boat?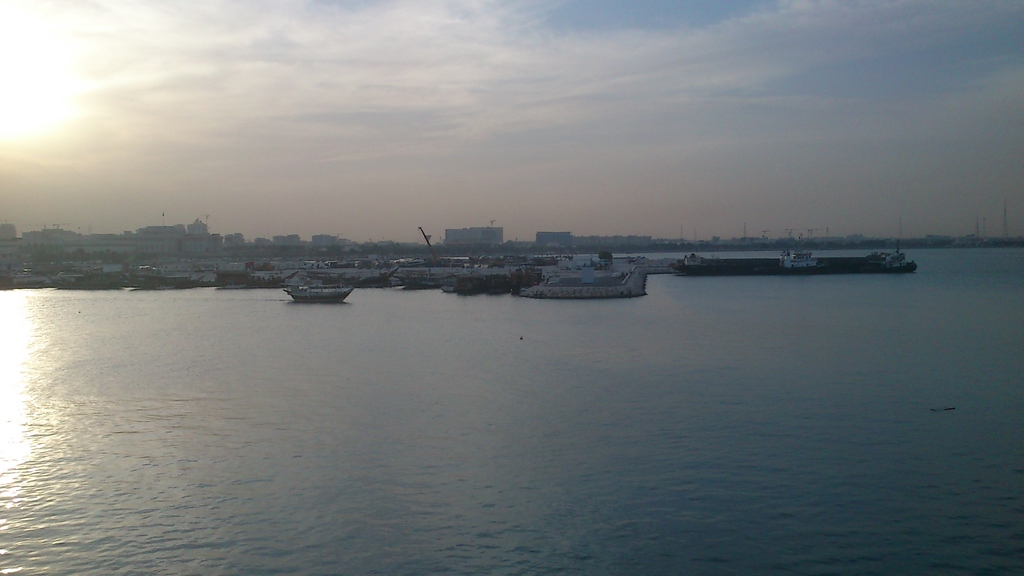
pyautogui.locateOnScreen(777, 248, 819, 271)
